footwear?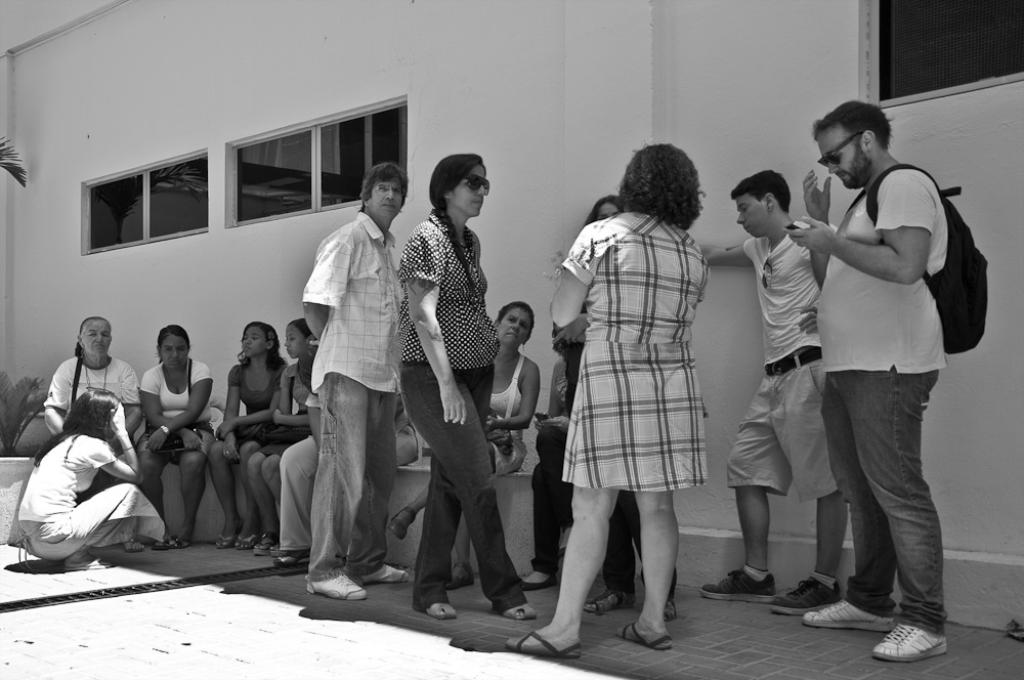
[61,557,115,573]
